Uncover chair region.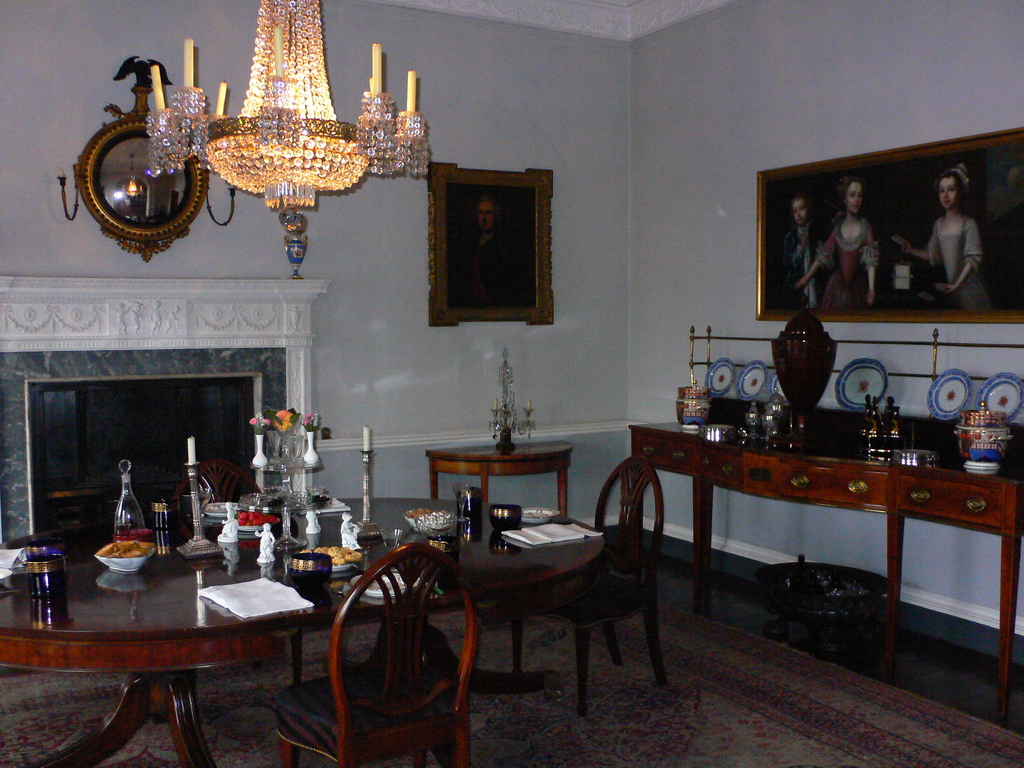
Uncovered: rect(512, 460, 672, 725).
